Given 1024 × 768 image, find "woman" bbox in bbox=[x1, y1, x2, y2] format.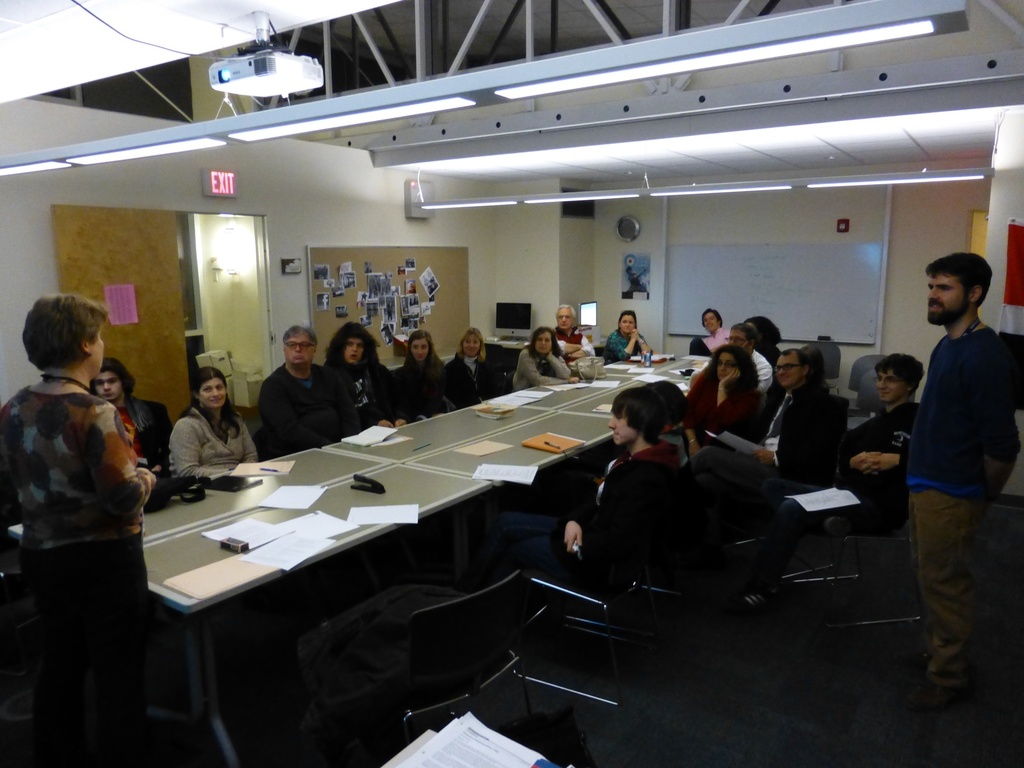
bbox=[396, 325, 465, 420].
